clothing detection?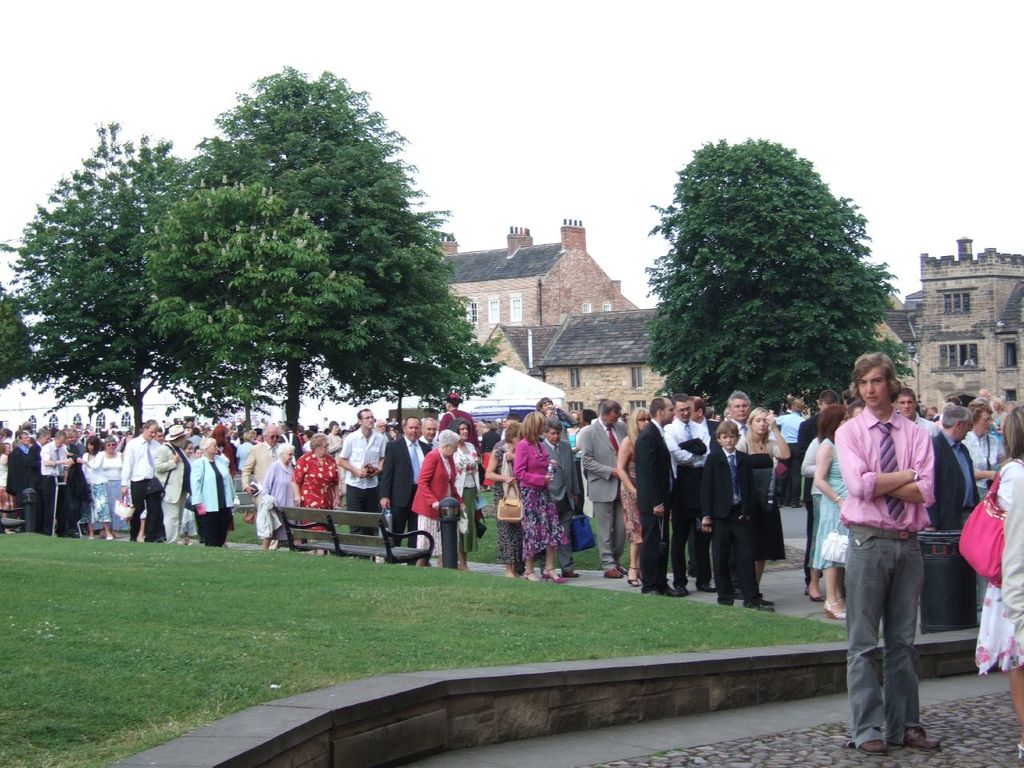
x1=965 y1=426 x2=1001 y2=498
